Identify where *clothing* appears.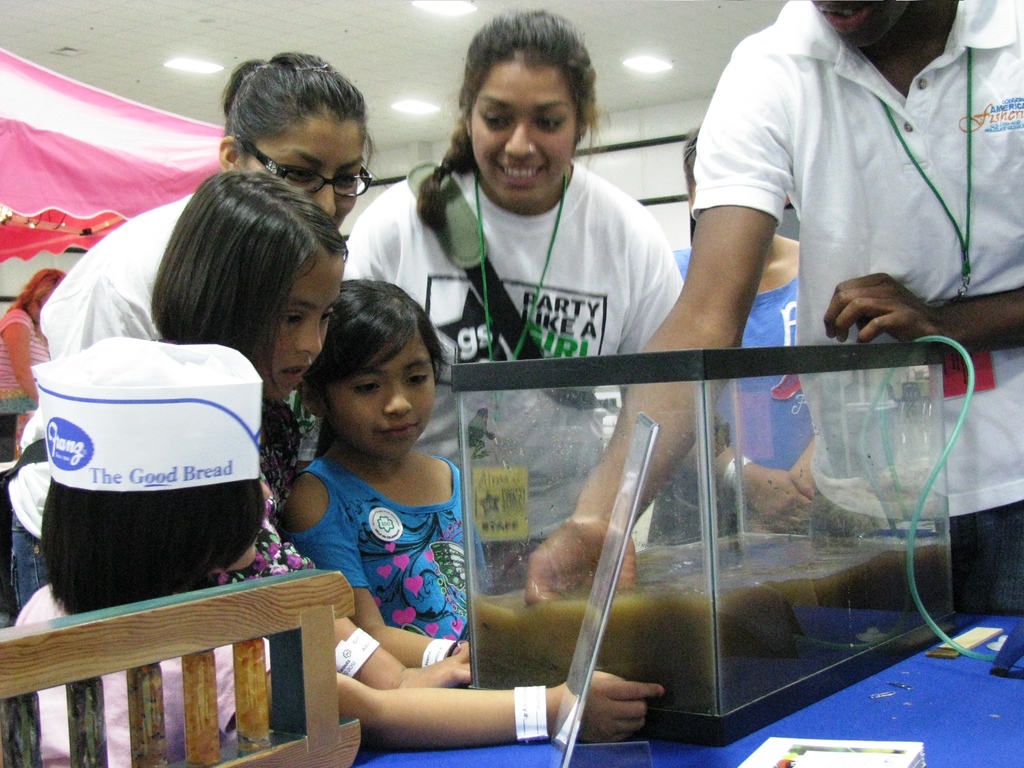
Appears at left=337, top=157, right=687, bottom=598.
